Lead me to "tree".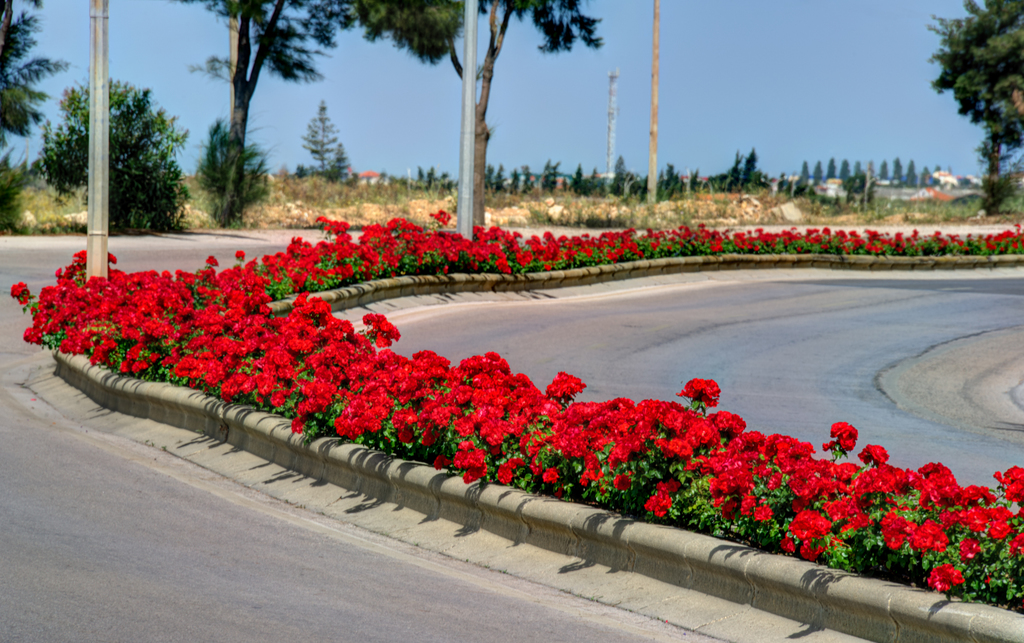
Lead to pyautogui.locateOnScreen(183, 0, 349, 226).
